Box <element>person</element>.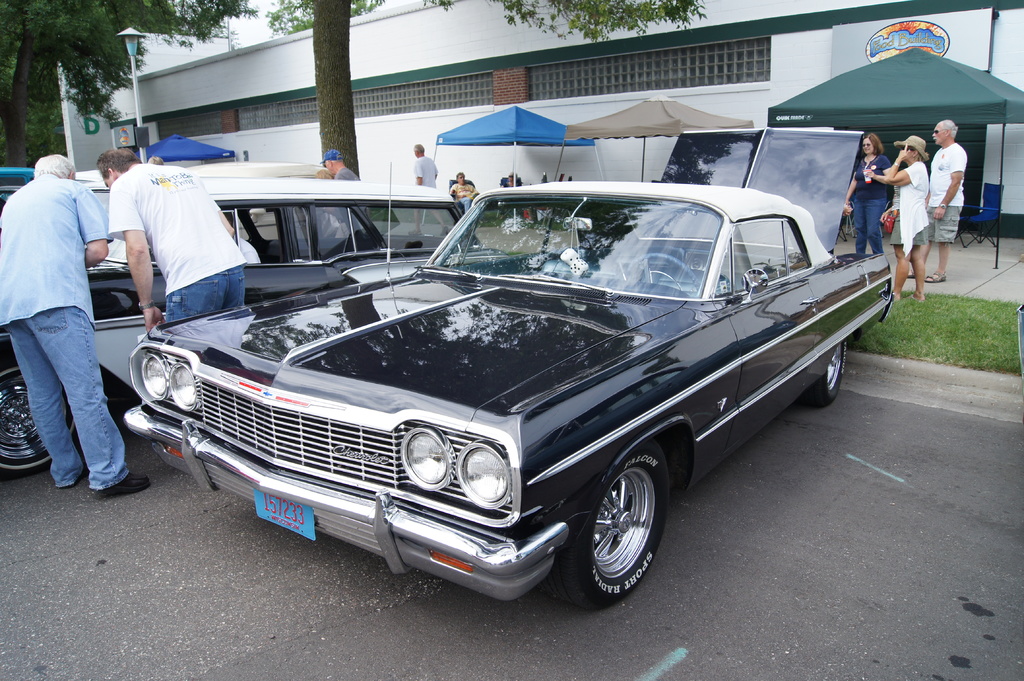
(320, 146, 359, 186).
